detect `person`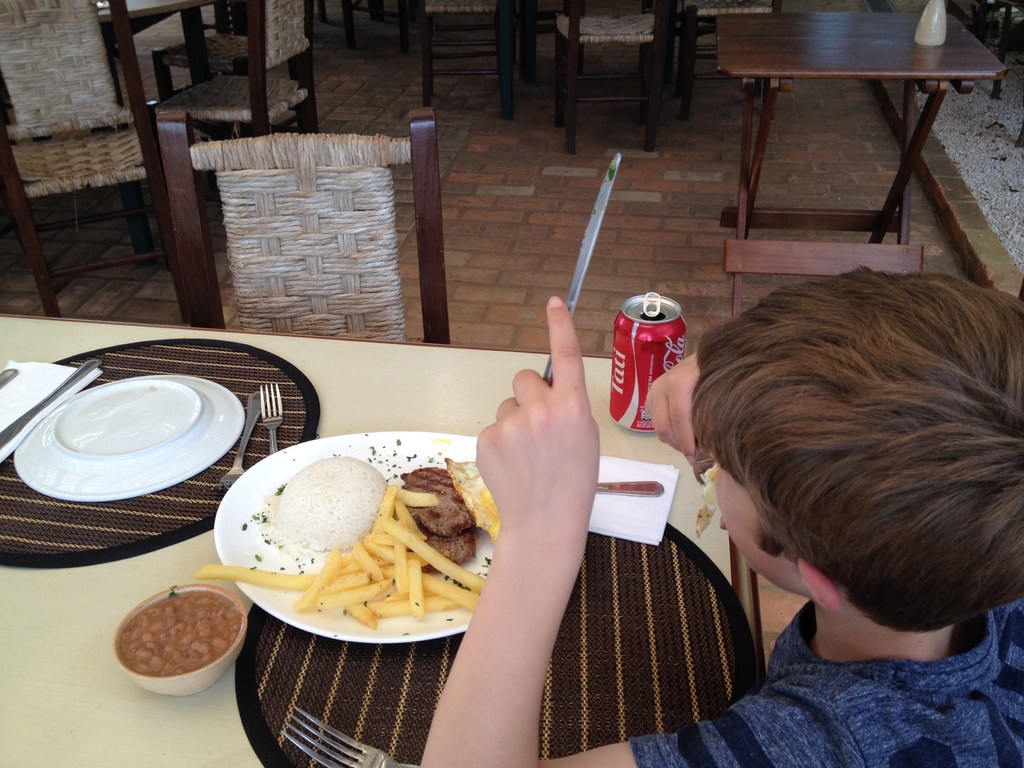
417/266/1023/767
